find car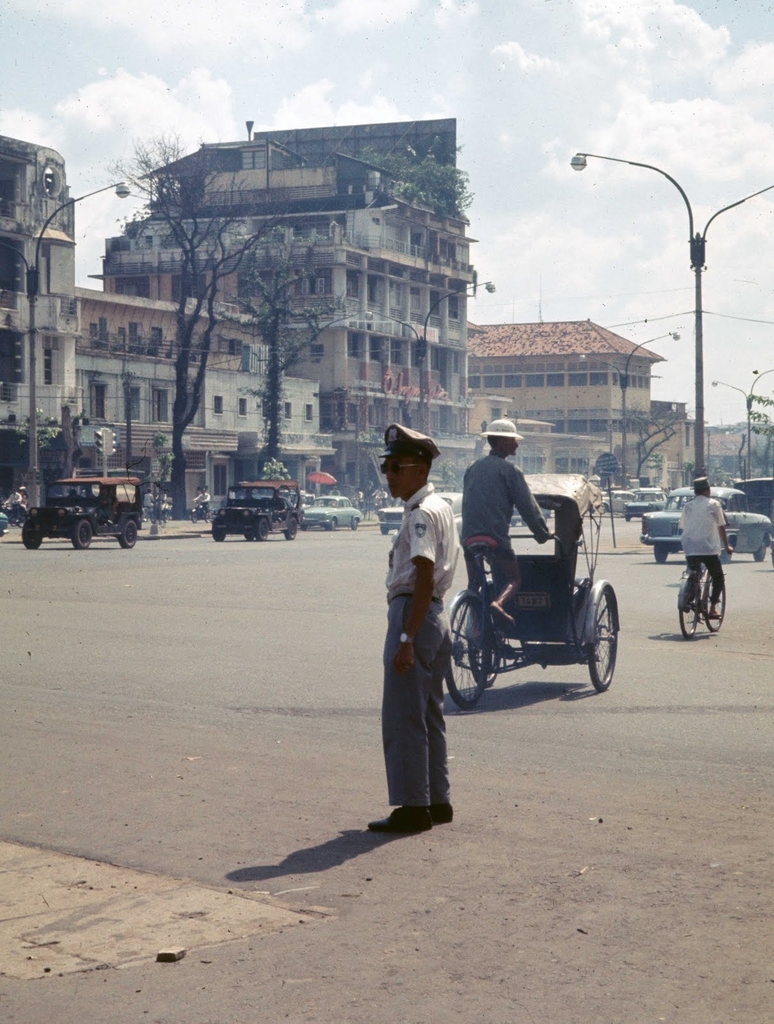
(x1=617, y1=493, x2=663, y2=522)
